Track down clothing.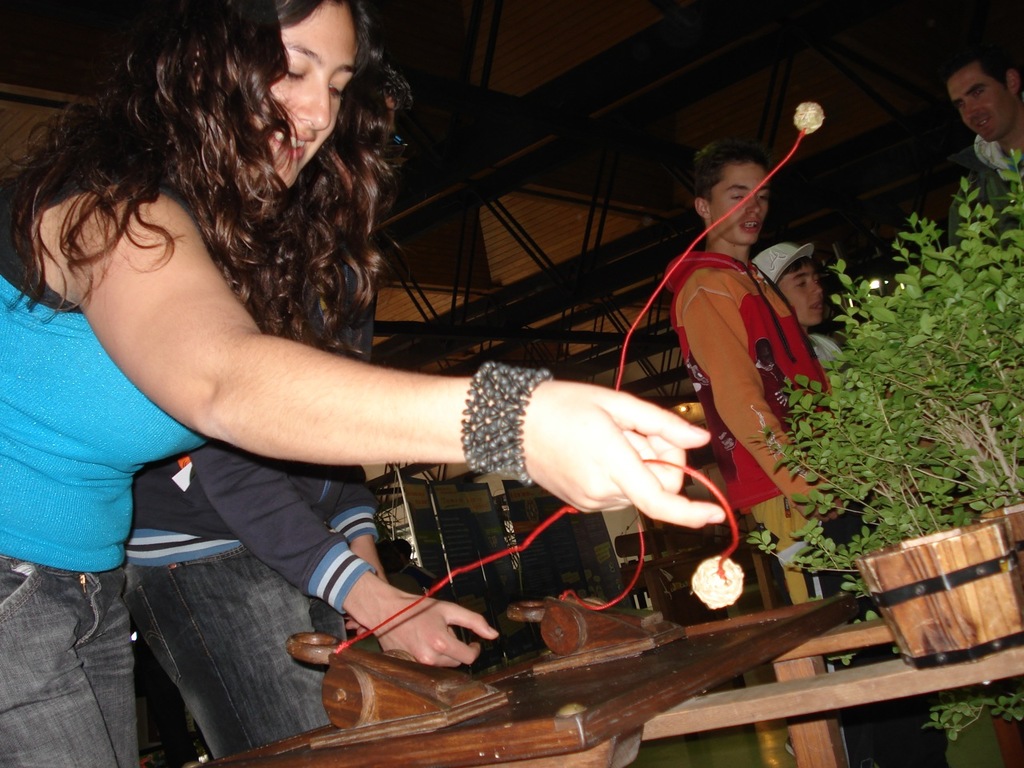
Tracked to 951,133,1023,263.
